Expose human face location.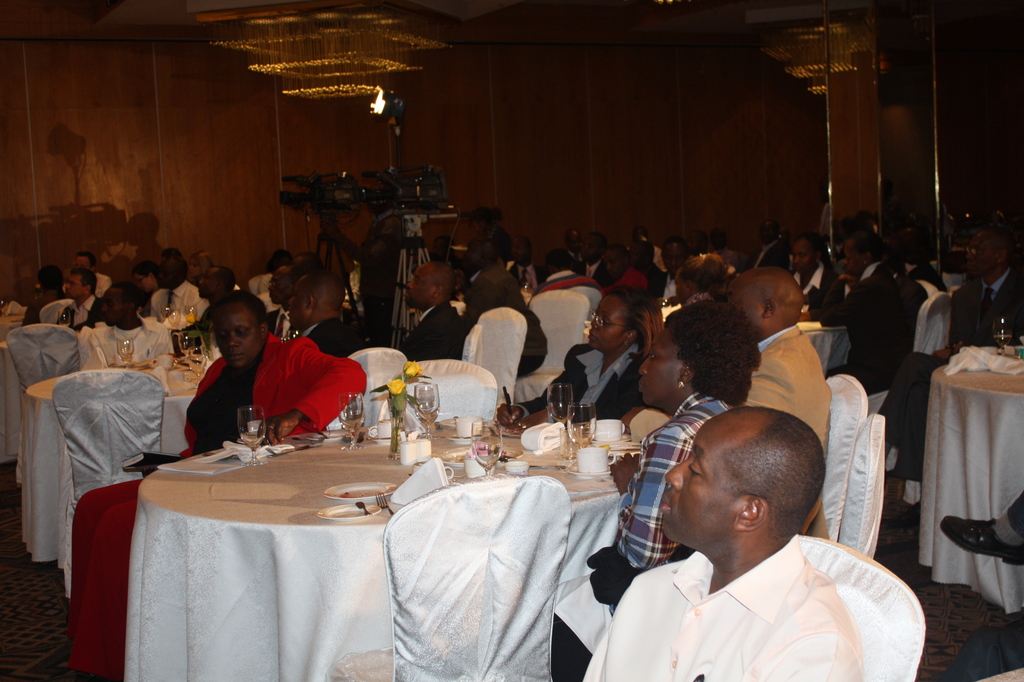
Exposed at [195, 268, 215, 302].
